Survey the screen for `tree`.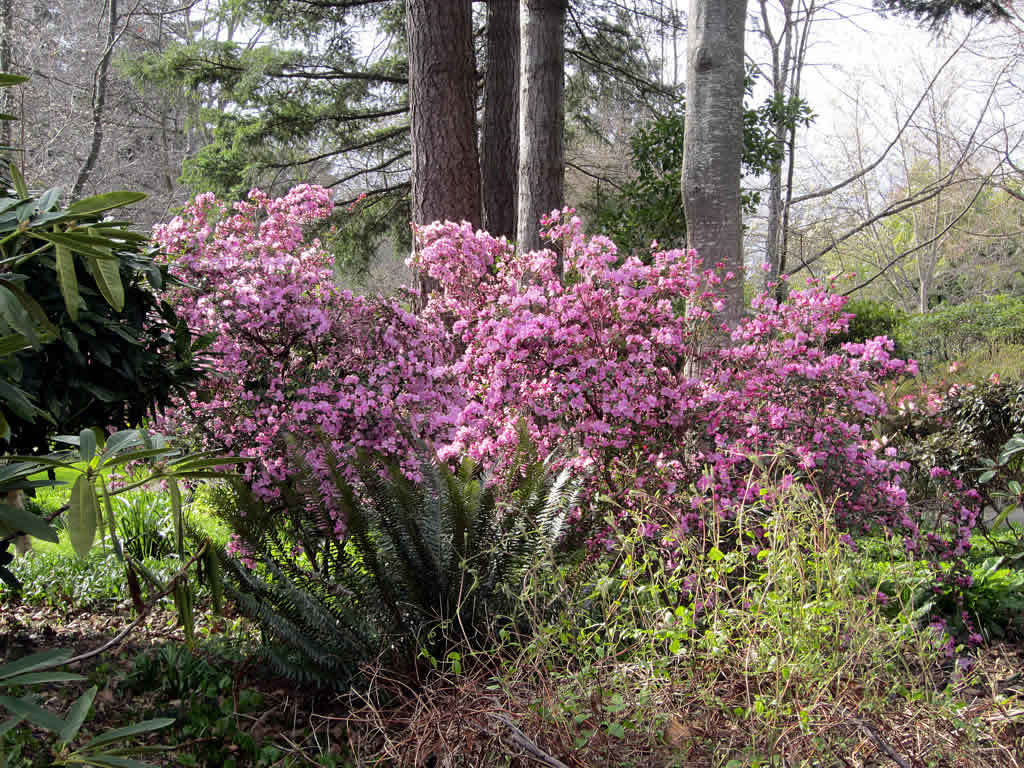
Survey found: crop(675, 1, 752, 392).
